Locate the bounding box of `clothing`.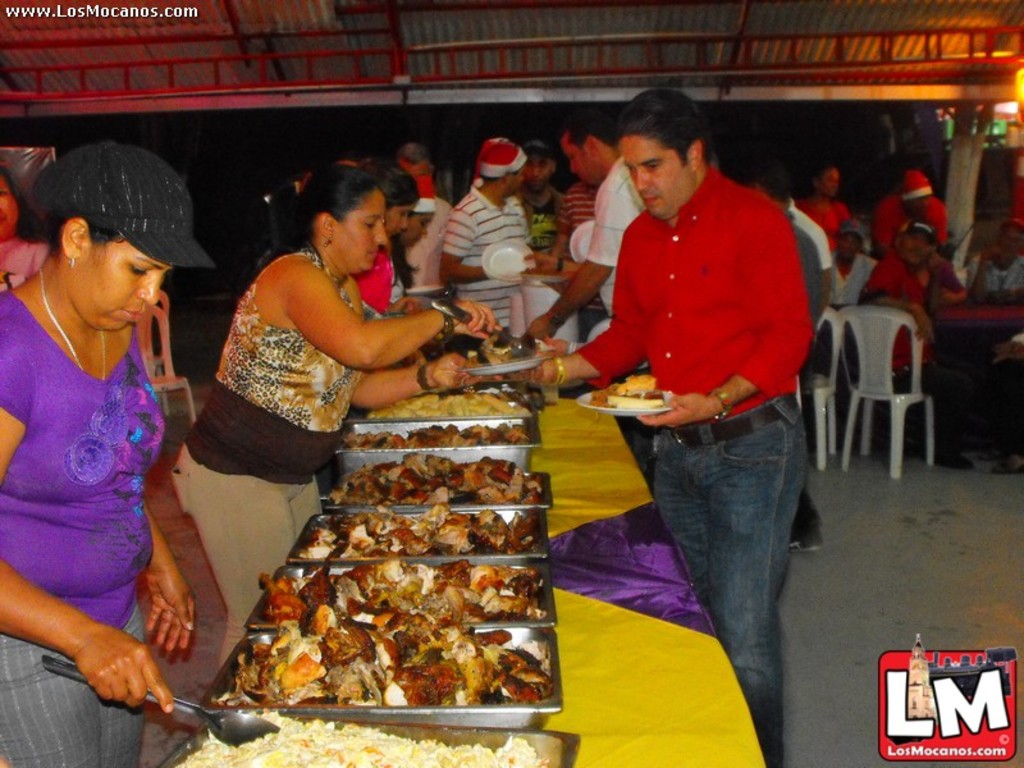
Bounding box: 179, 241, 407, 662.
